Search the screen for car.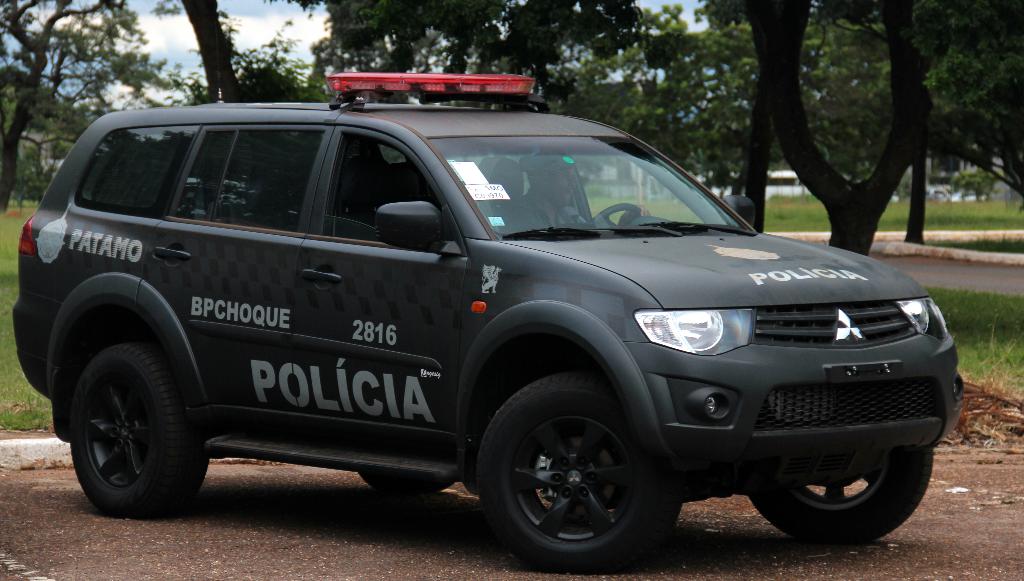
Found at left=13, top=22, right=966, bottom=577.
